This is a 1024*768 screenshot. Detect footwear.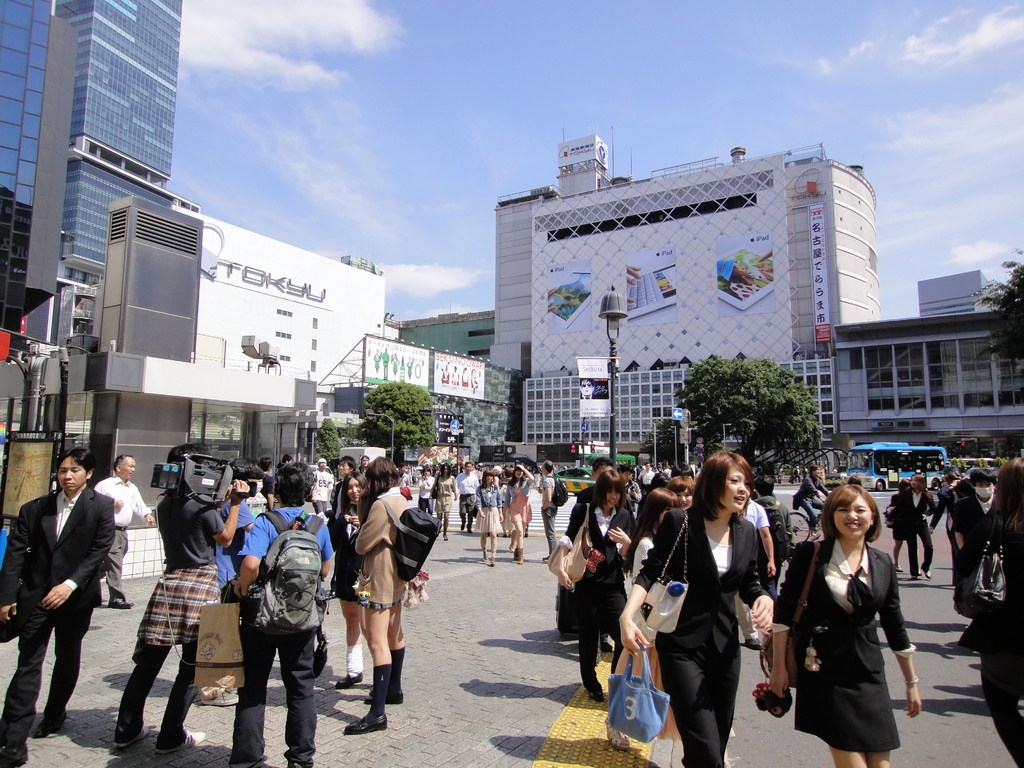
<bbox>344, 710, 388, 737</bbox>.
